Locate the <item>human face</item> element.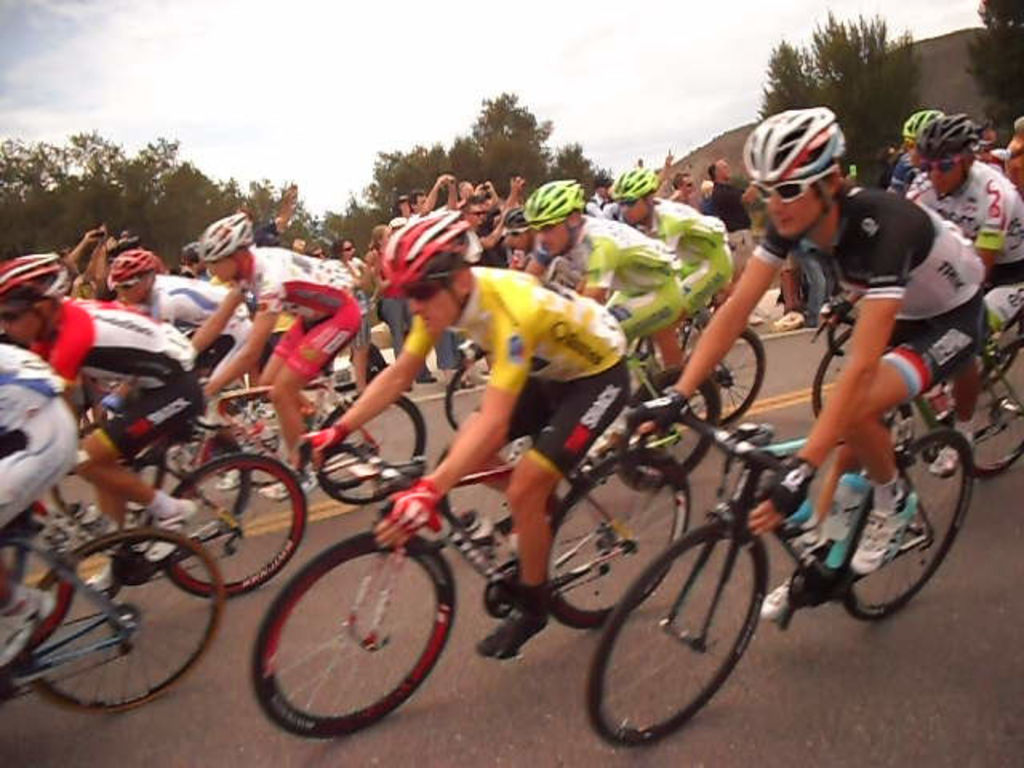
Element bbox: {"left": 342, "top": 240, "right": 354, "bottom": 256}.
